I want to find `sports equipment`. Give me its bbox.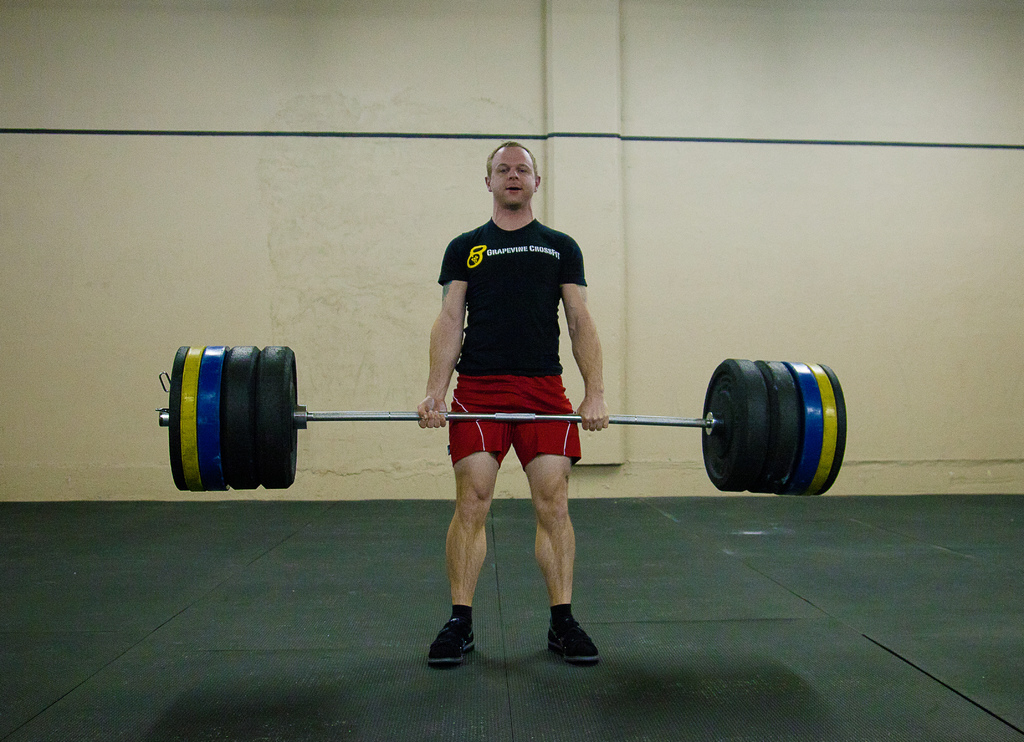
crop(157, 346, 847, 497).
